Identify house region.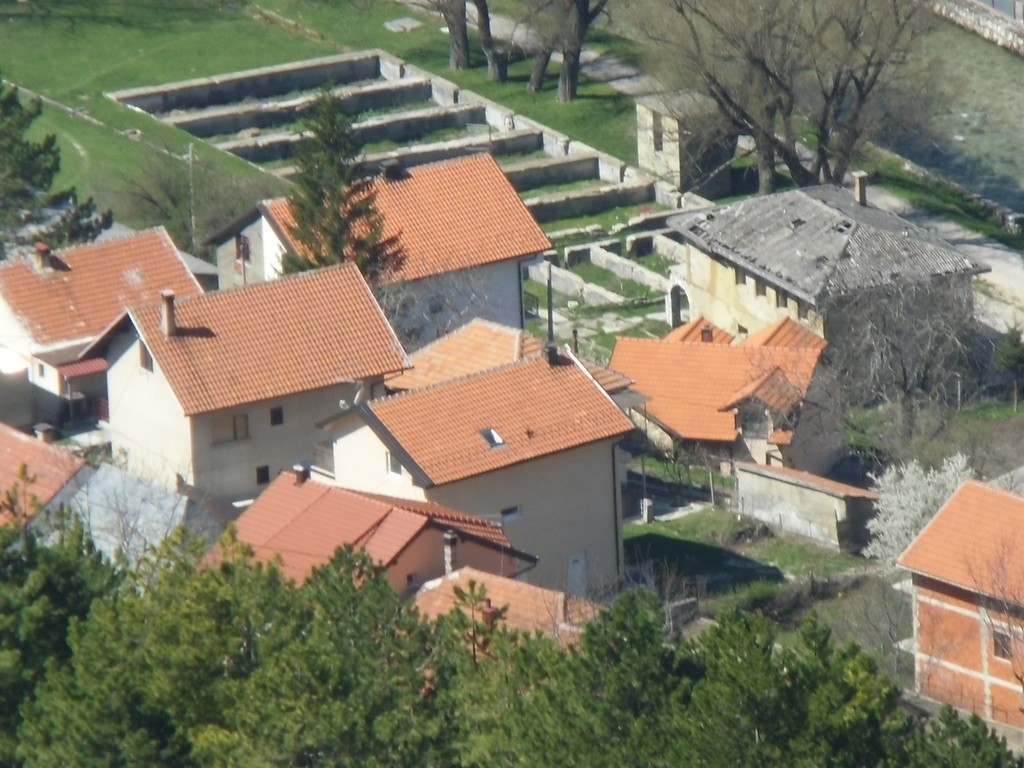
Region: [371, 322, 633, 405].
